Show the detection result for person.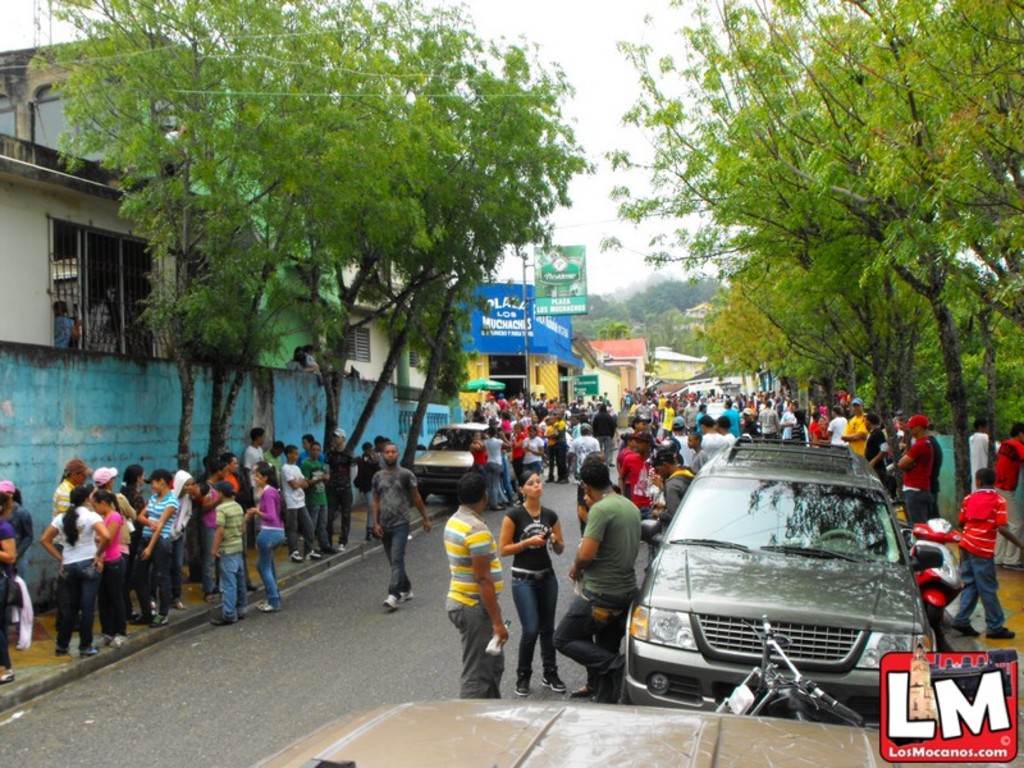
bbox(362, 445, 380, 552).
